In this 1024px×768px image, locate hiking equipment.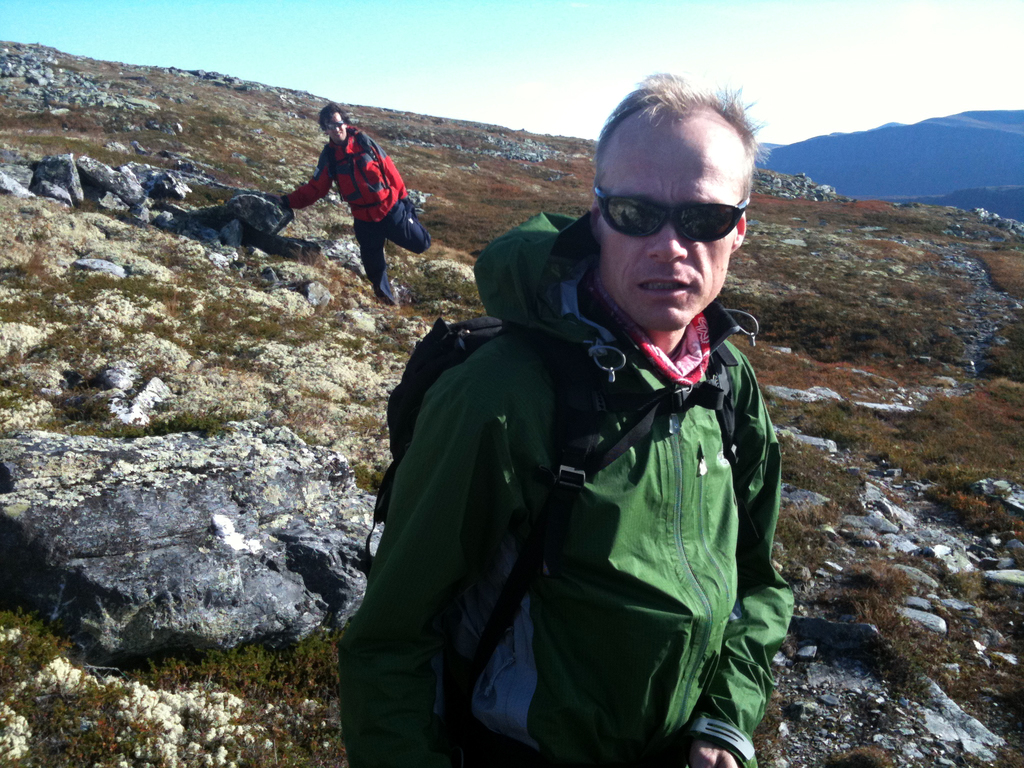
Bounding box: [356,308,748,721].
